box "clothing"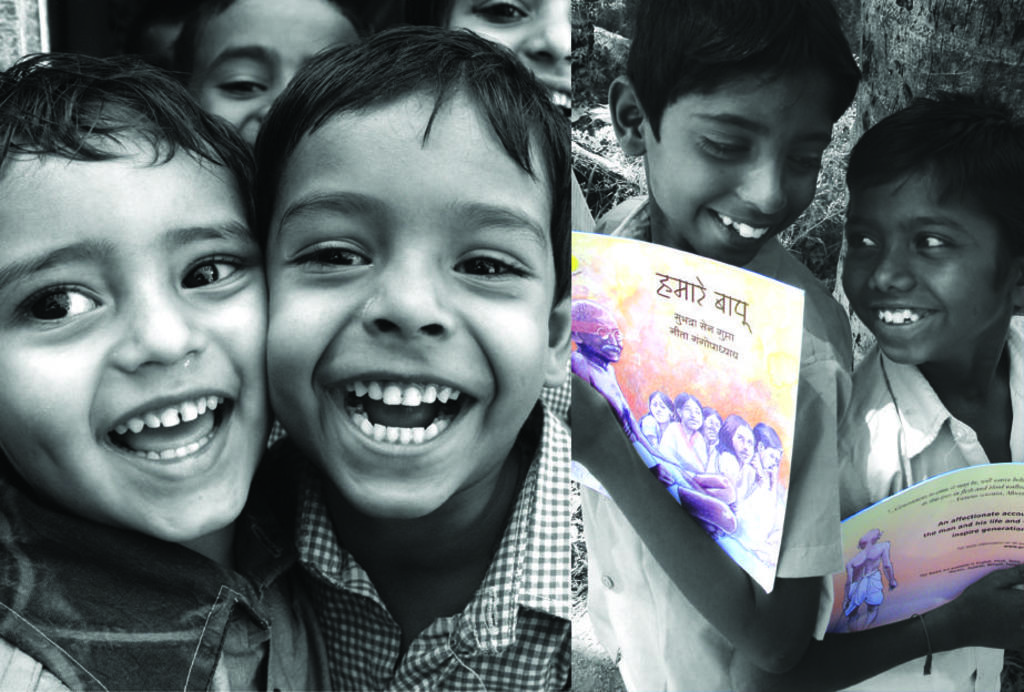
[left=581, top=194, right=842, bottom=691]
